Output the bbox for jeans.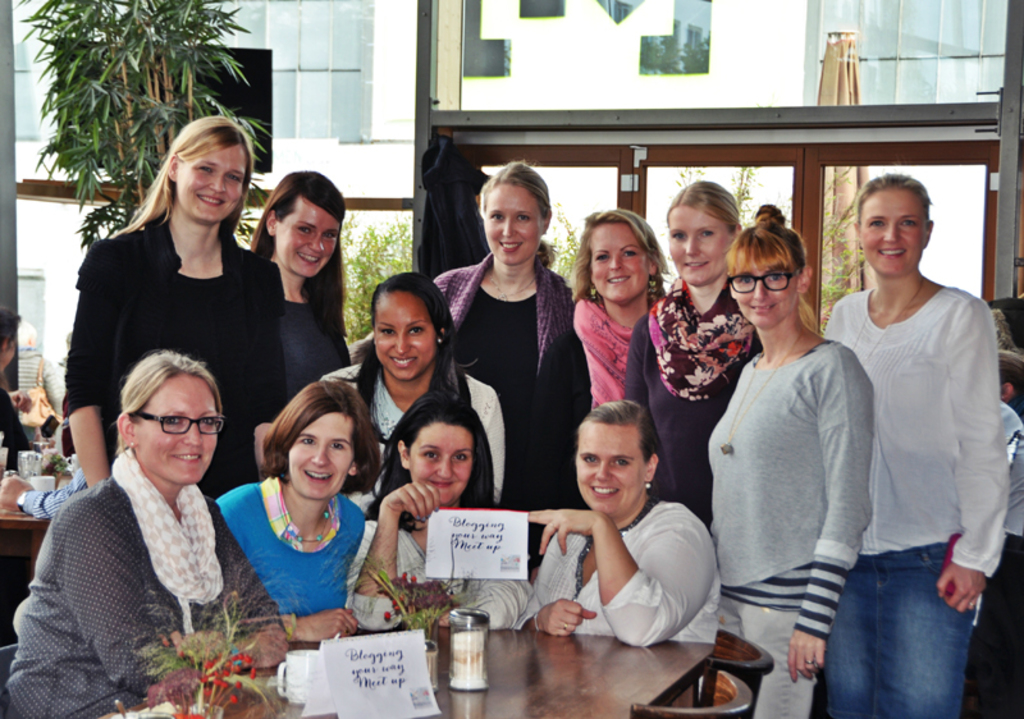
bbox(714, 595, 826, 718).
